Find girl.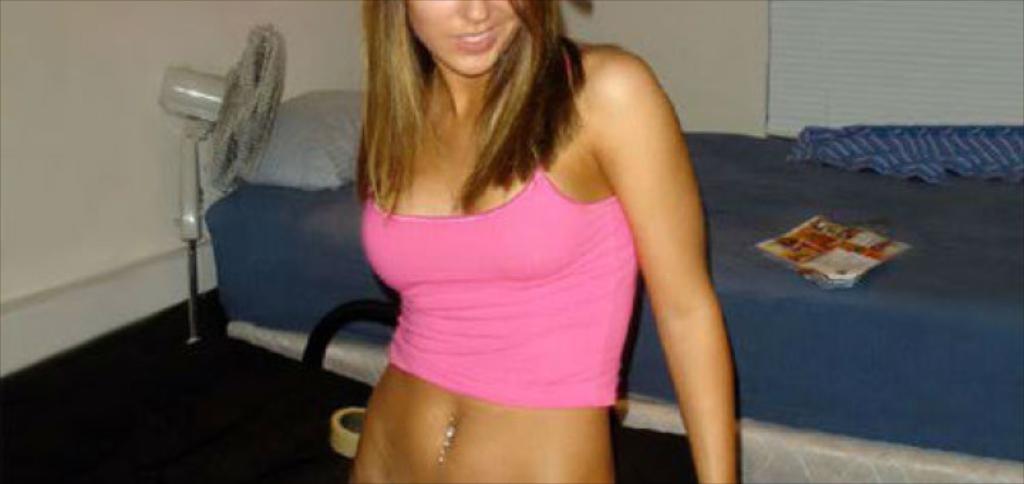
region(354, 0, 735, 483).
